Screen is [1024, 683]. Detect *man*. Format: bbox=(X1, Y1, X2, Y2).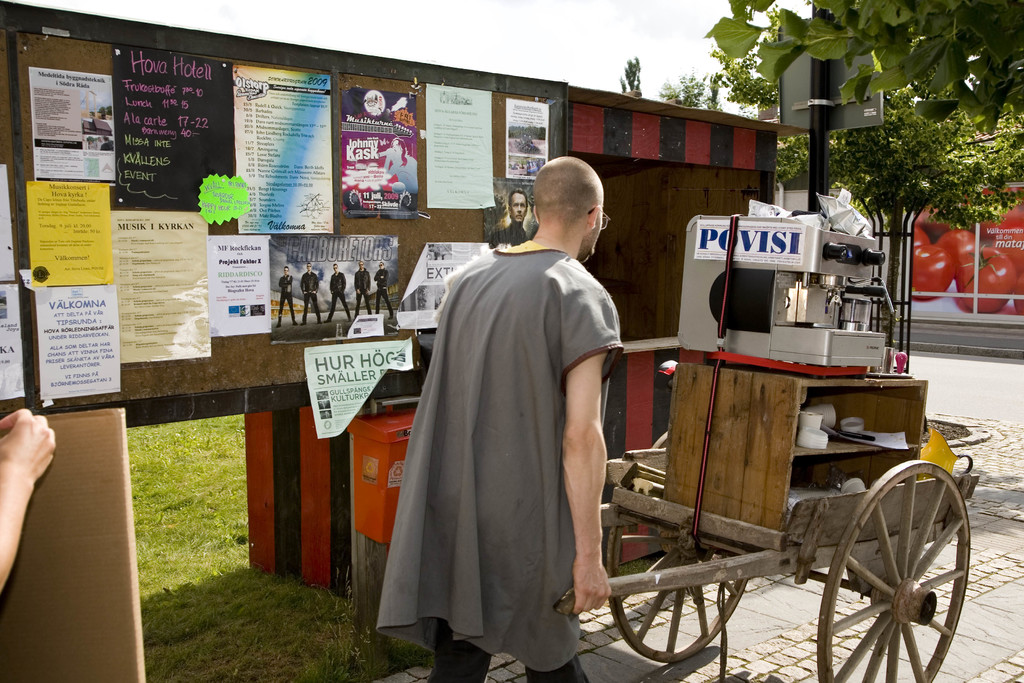
bbox=(326, 262, 351, 321).
